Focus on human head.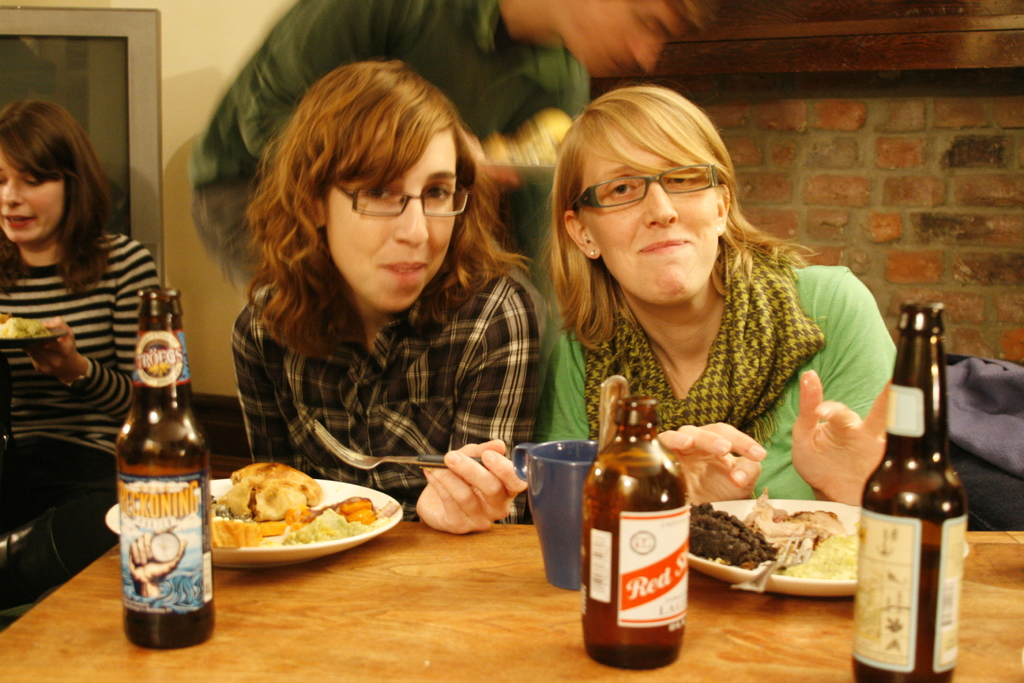
Focused at 538/69/779/311.
